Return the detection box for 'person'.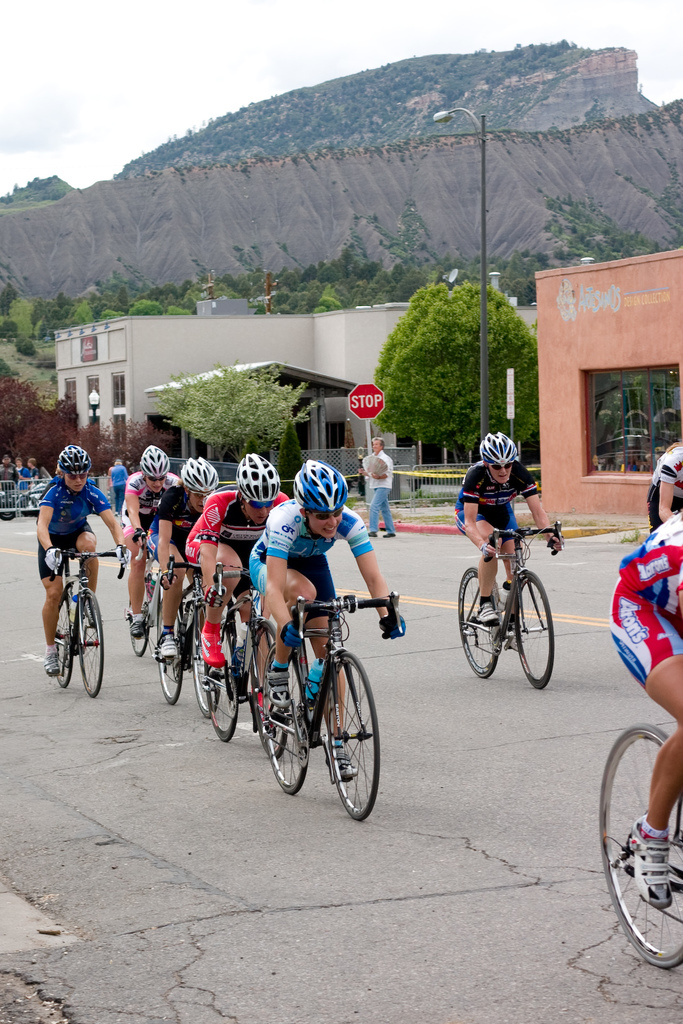
x1=174, y1=463, x2=291, y2=668.
